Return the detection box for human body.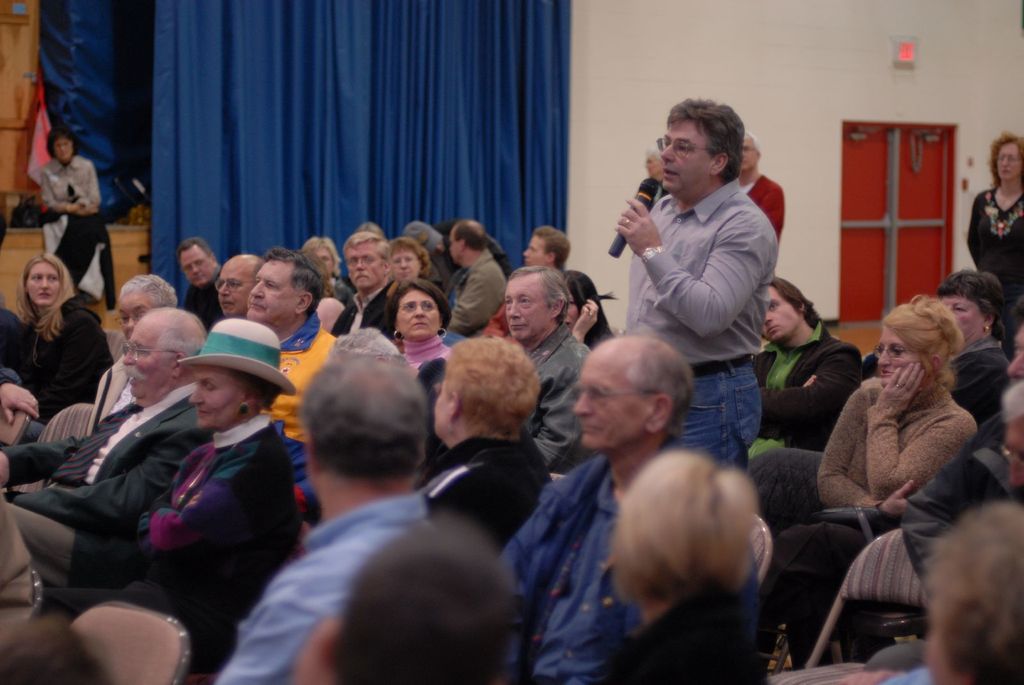
box=[451, 212, 503, 333].
